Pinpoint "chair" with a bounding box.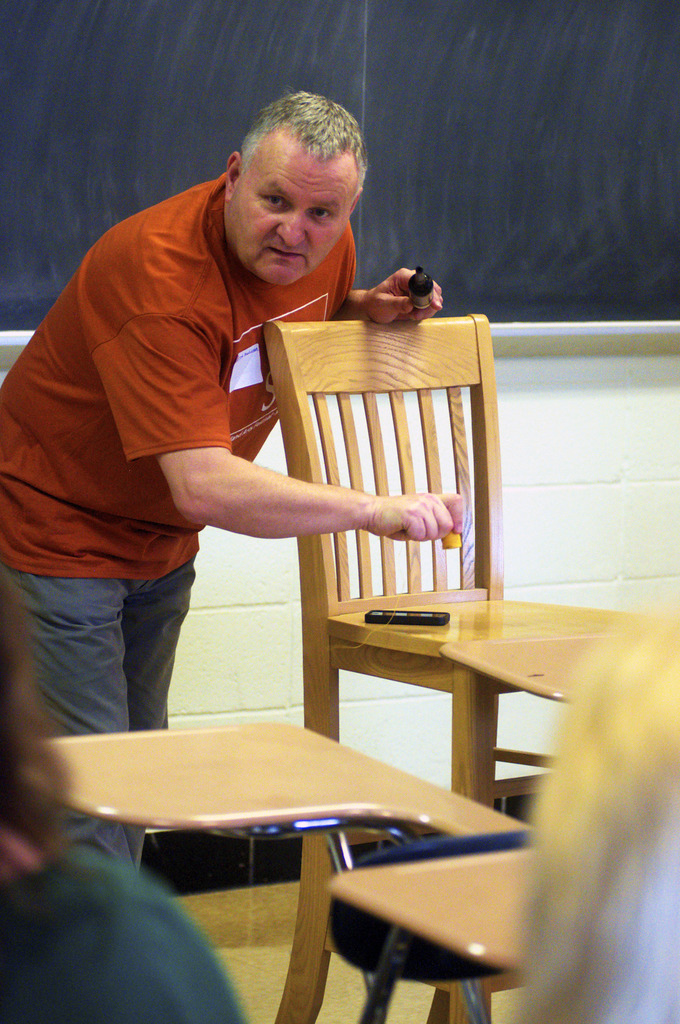
Rect(26, 720, 538, 1023).
